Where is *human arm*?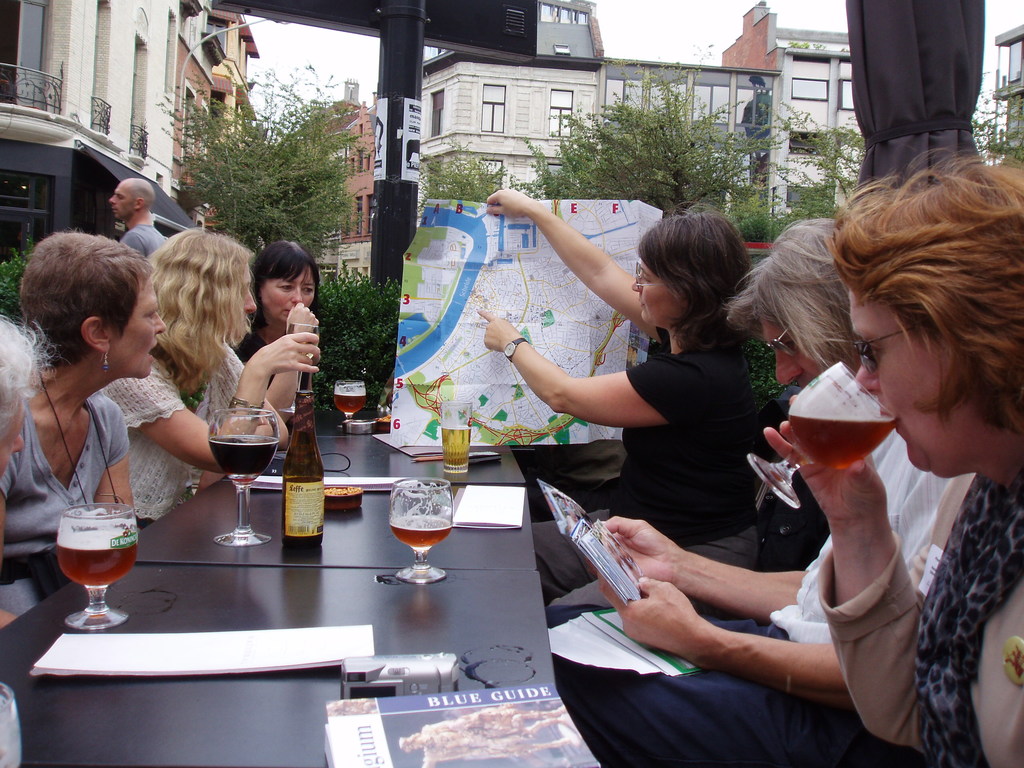
bbox(95, 392, 137, 522).
